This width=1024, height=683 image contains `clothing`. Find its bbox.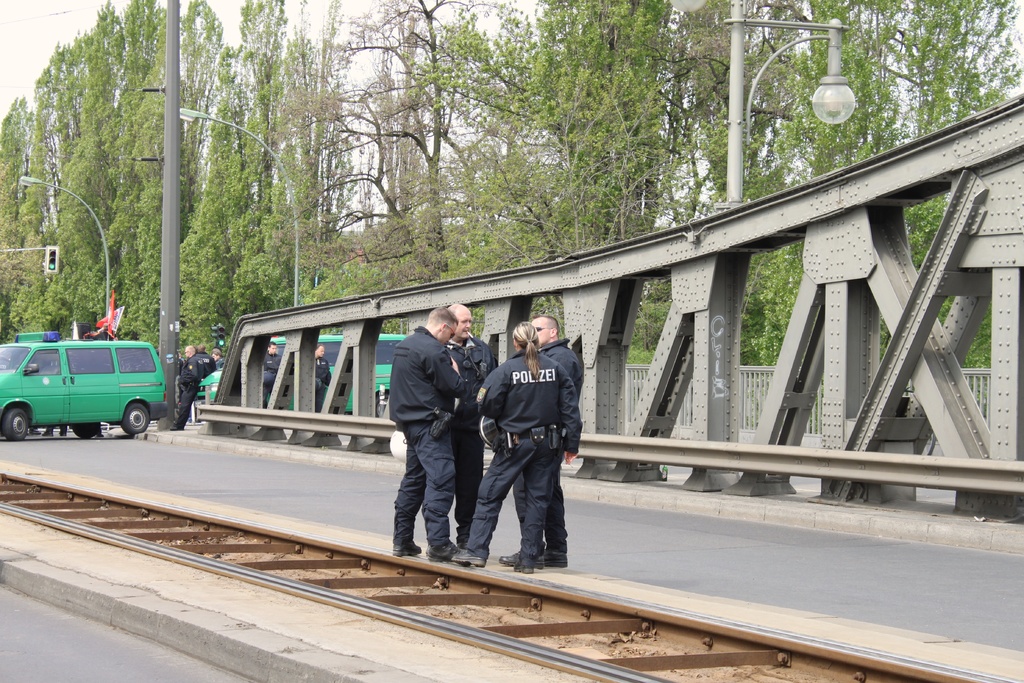
rect(468, 350, 579, 555).
